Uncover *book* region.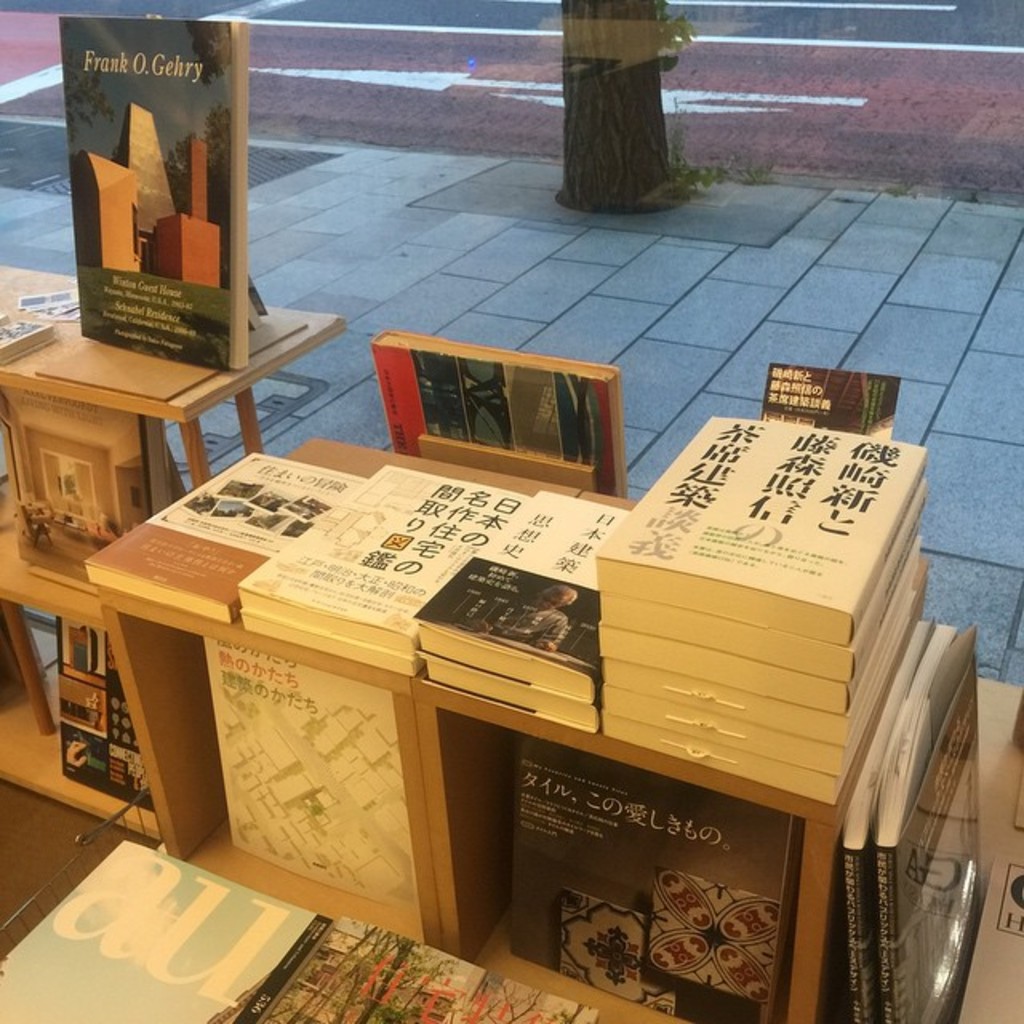
Uncovered: select_region(370, 325, 621, 499).
